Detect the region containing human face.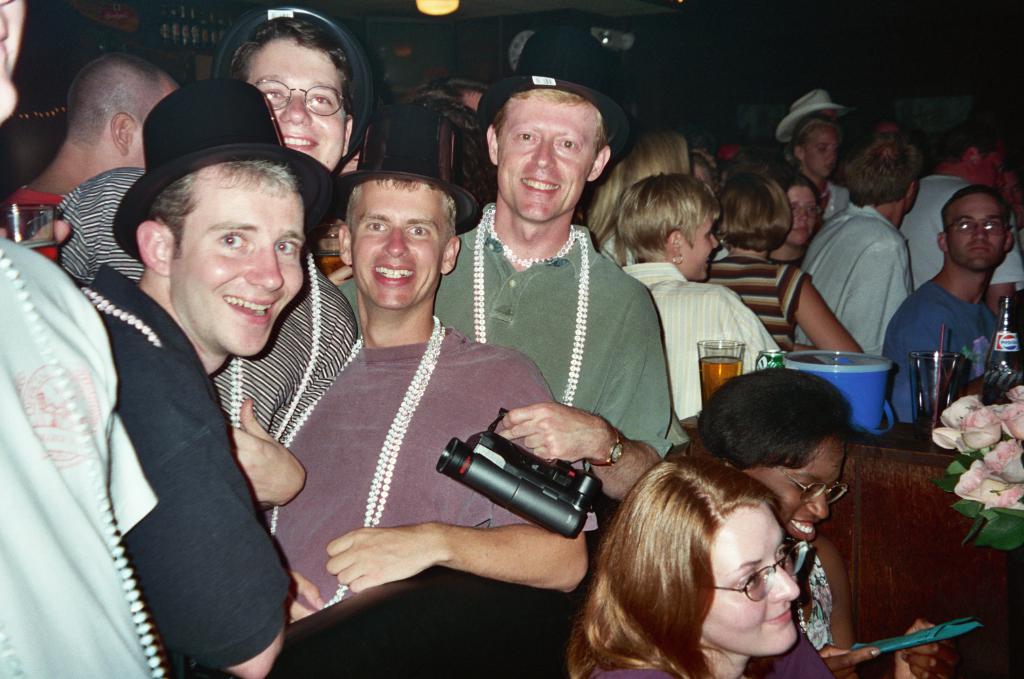
(x1=173, y1=170, x2=308, y2=356).
